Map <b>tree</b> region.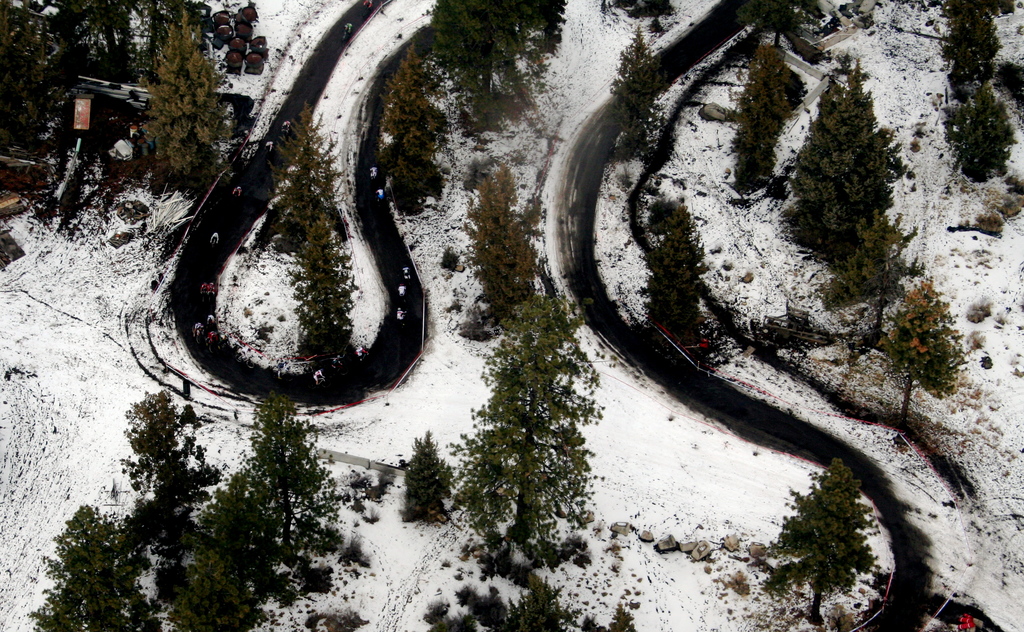
Mapped to 375, 120, 449, 213.
